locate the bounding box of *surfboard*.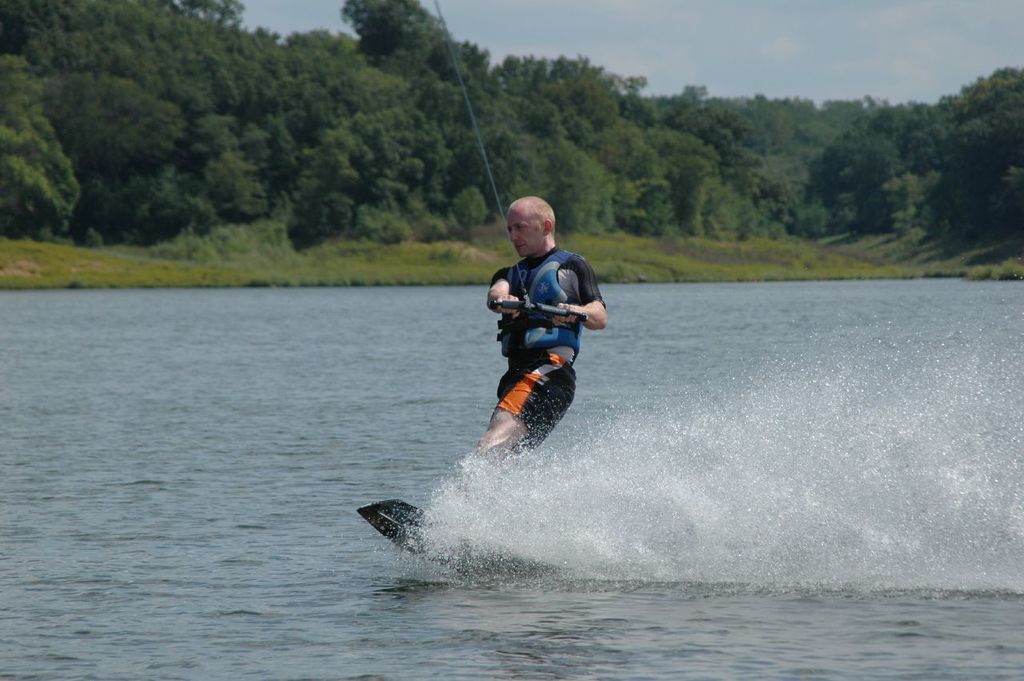
Bounding box: 354, 497, 566, 585.
